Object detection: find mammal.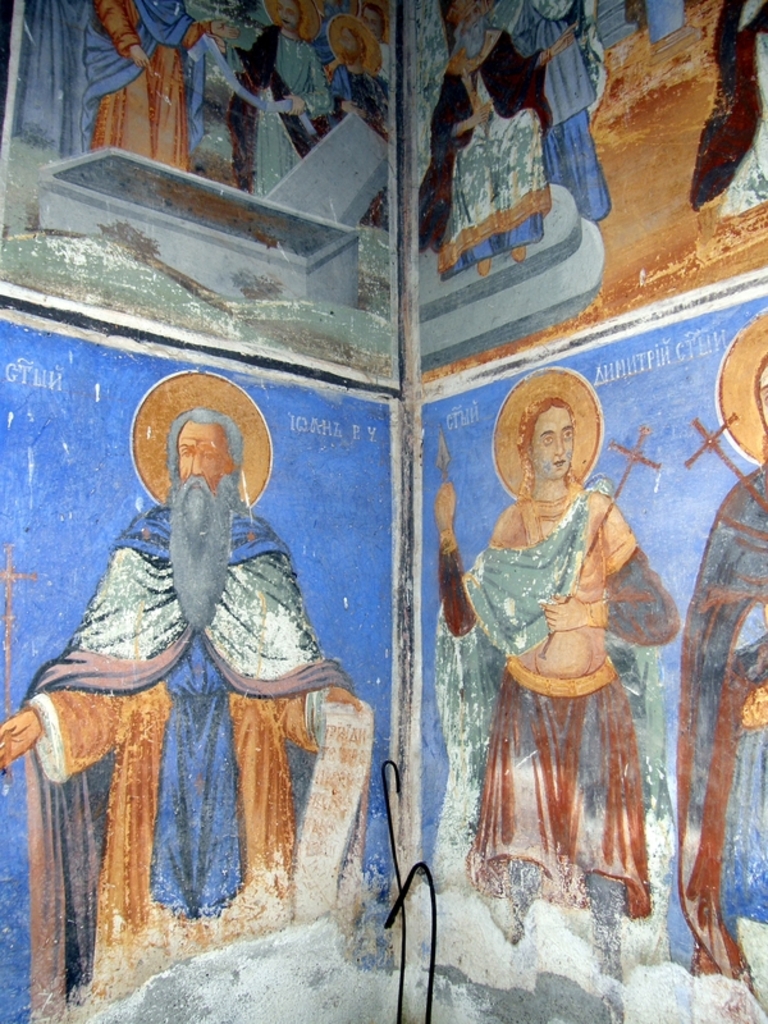
(230,0,333,197).
